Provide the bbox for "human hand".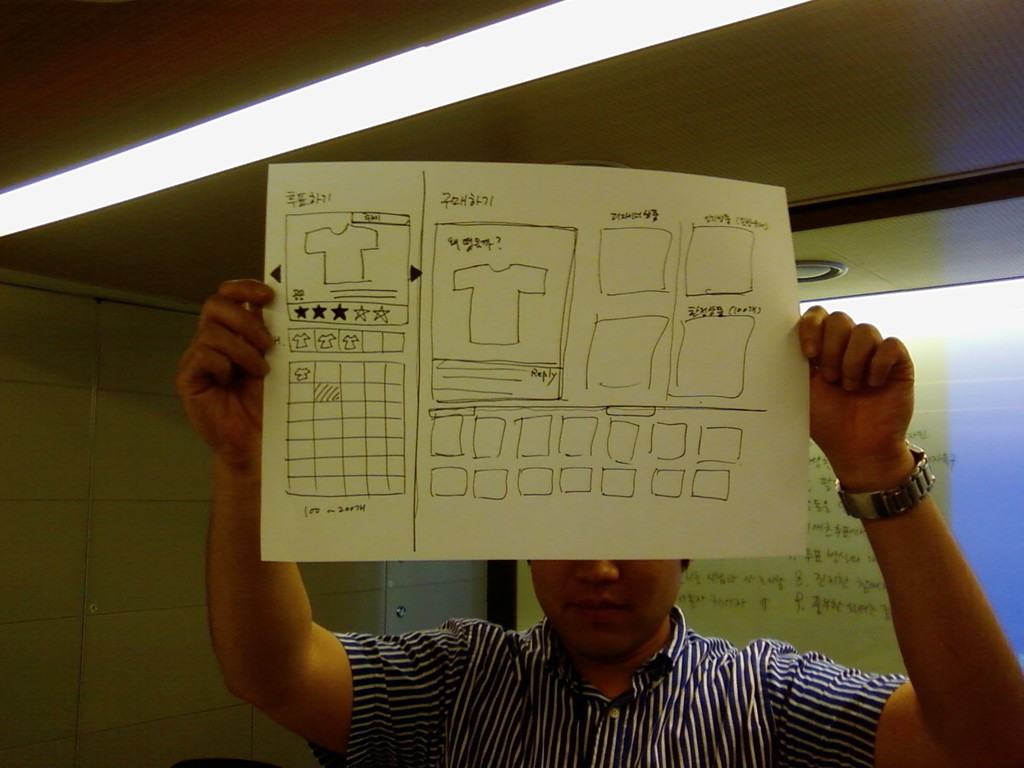
BBox(788, 297, 927, 512).
